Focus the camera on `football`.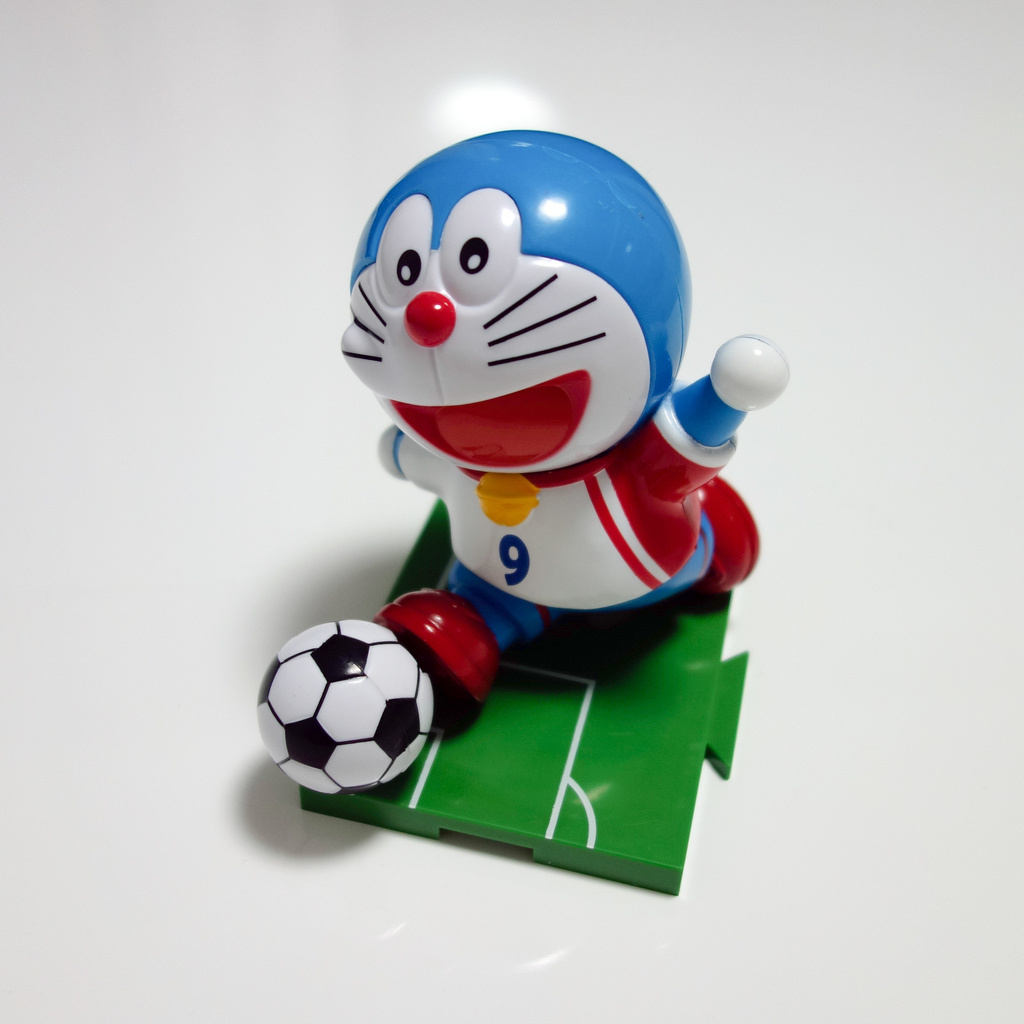
Focus region: (left=253, top=620, right=435, bottom=797).
